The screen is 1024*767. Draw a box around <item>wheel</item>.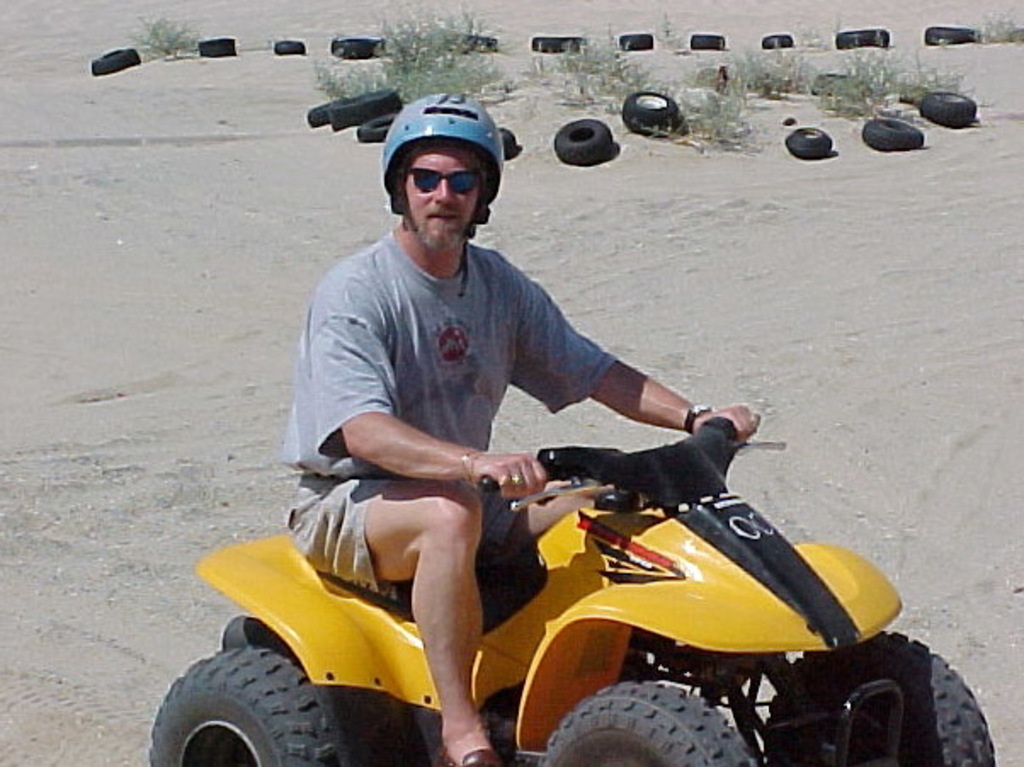
[527,36,590,51].
